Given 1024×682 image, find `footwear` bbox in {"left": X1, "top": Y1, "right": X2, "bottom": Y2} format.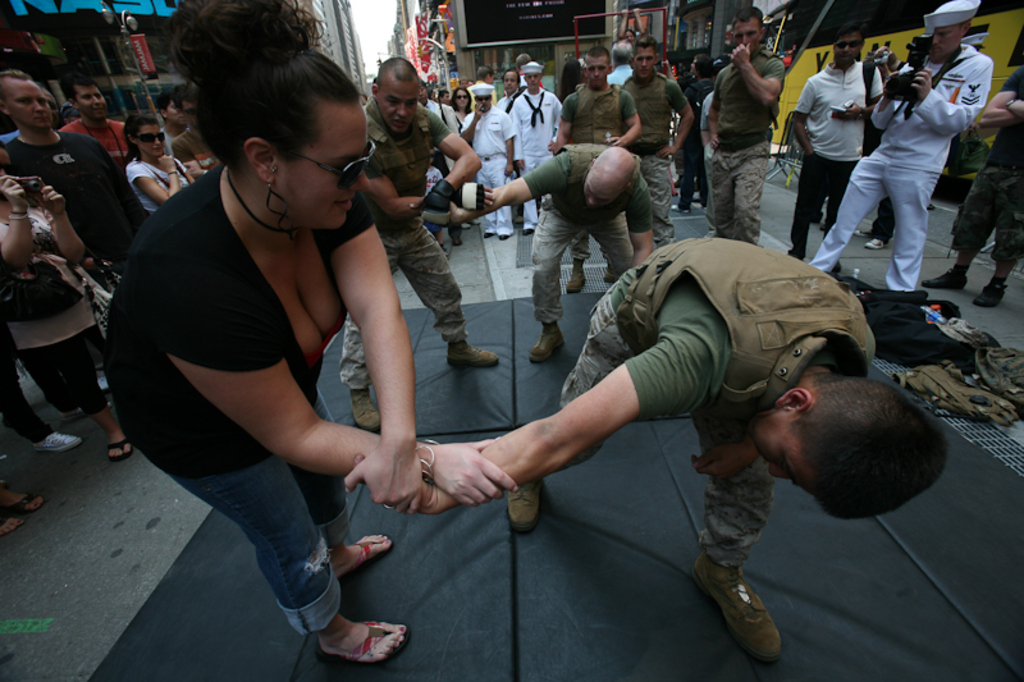
{"left": 922, "top": 260, "right": 966, "bottom": 290}.
